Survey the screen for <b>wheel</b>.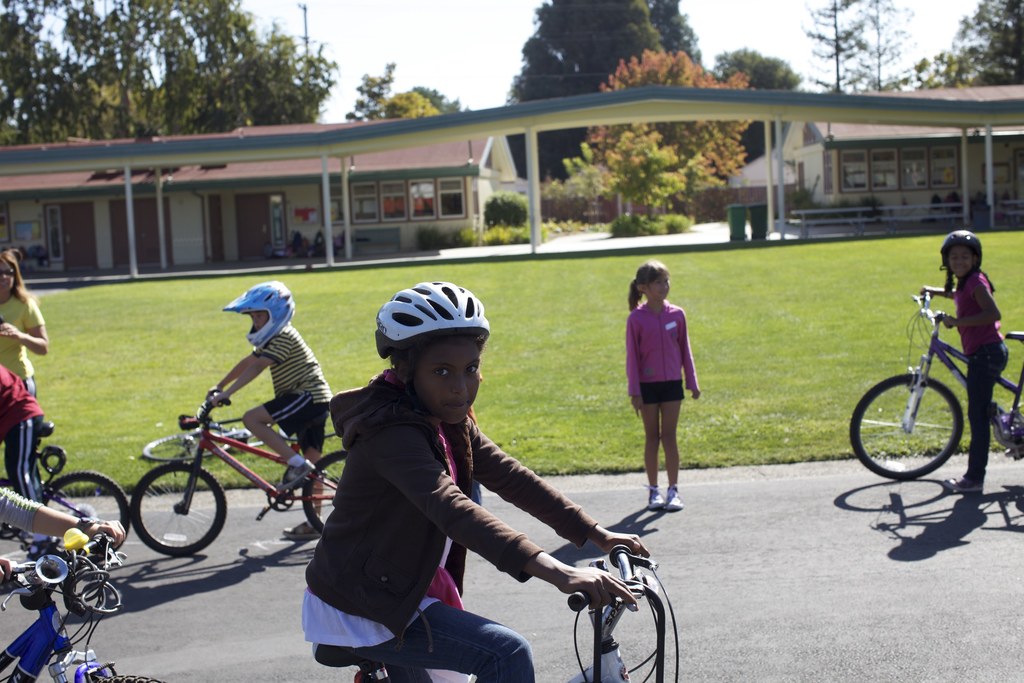
Survey found: bbox(298, 448, 346, 533).
